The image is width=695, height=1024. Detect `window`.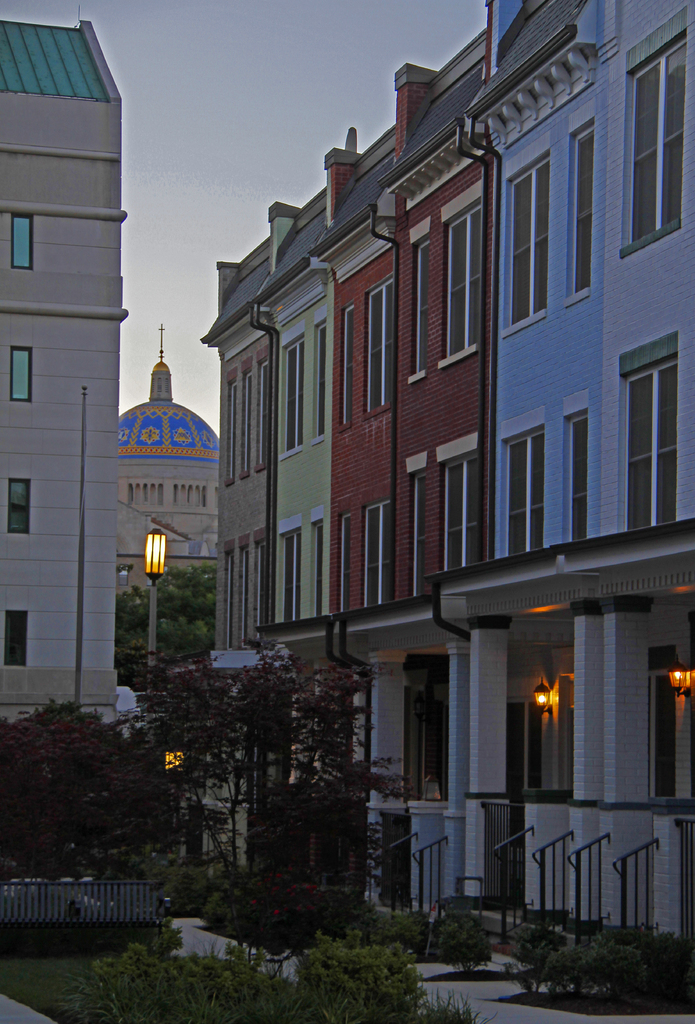
Detection: bbox=[10, 209, 33, 271].
